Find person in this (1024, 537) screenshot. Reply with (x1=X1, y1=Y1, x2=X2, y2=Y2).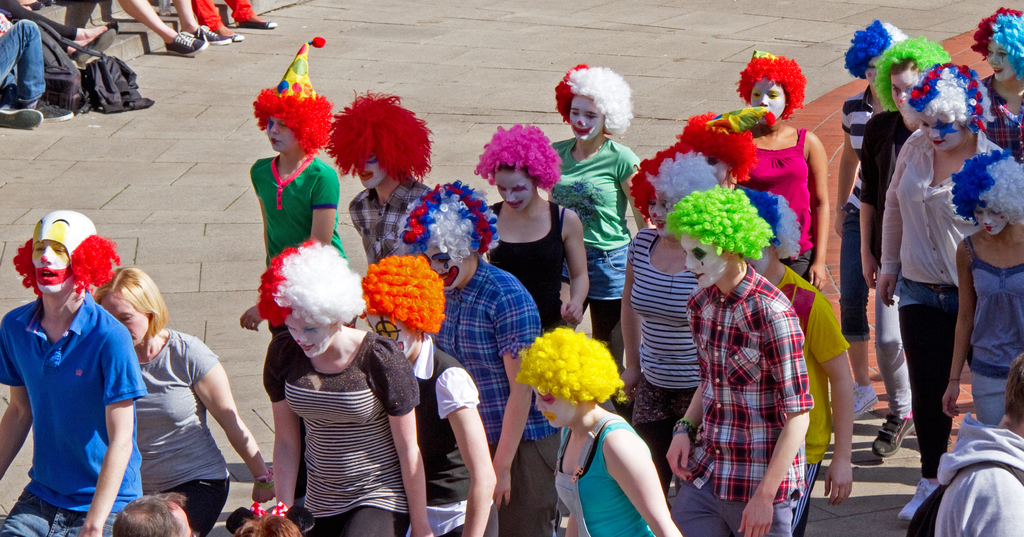
(x1=112, y1=495, x2=189, y2=536).
